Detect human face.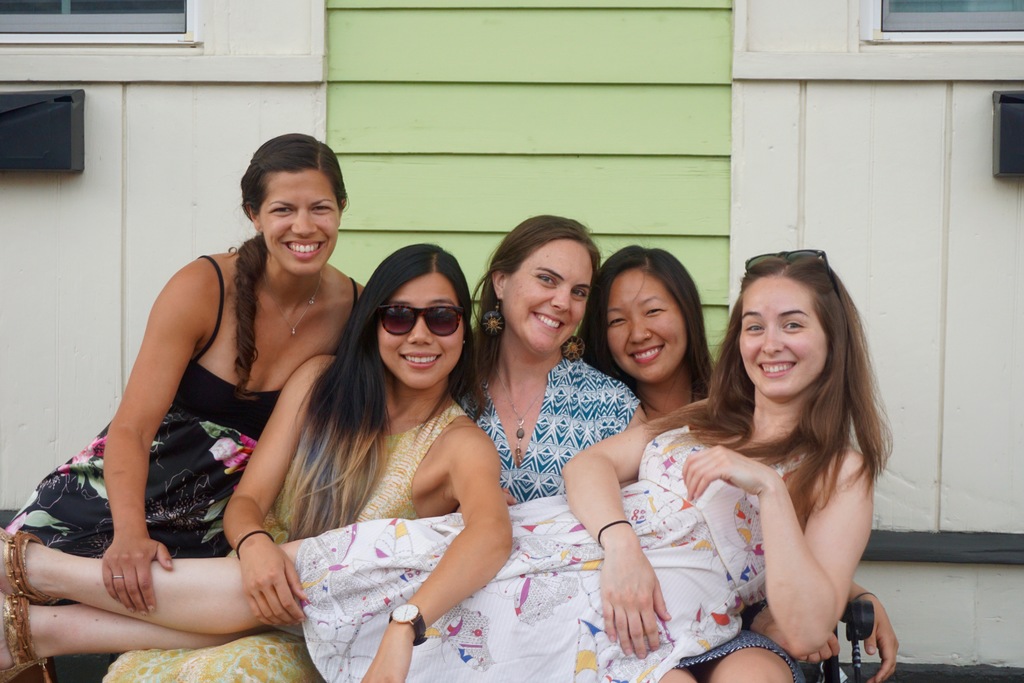
Detected at box=[261, 167, 342, 278].
